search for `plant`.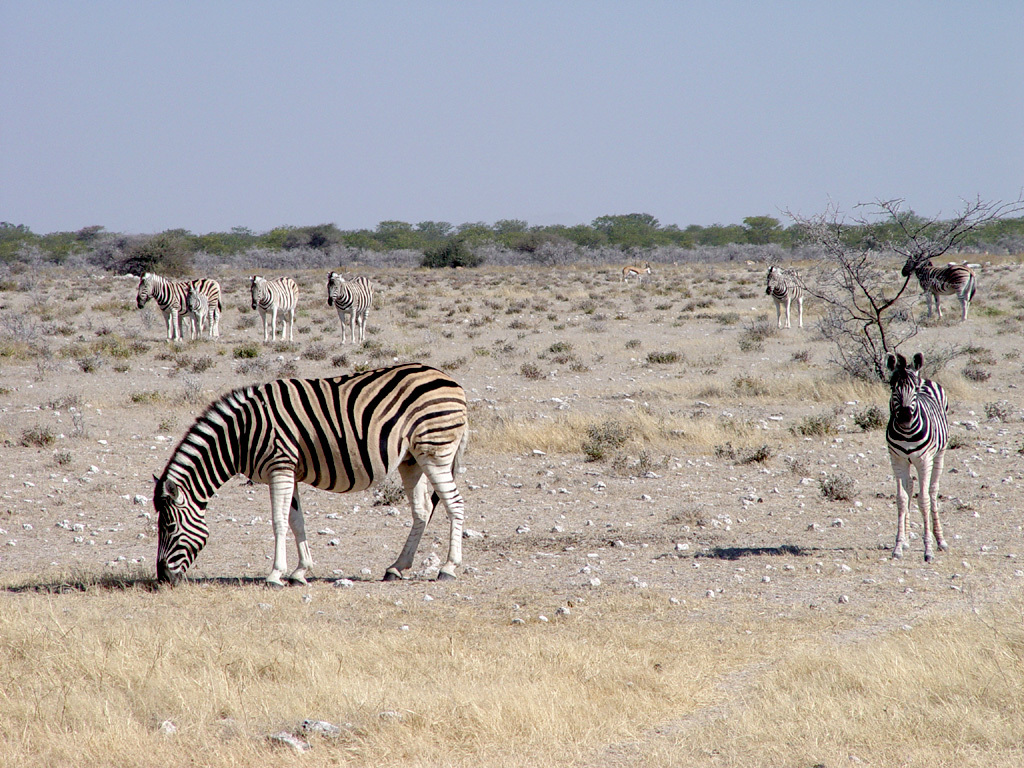
Found at {"left": 579, "top": 419, "right": 637, "bottom": 462}.
